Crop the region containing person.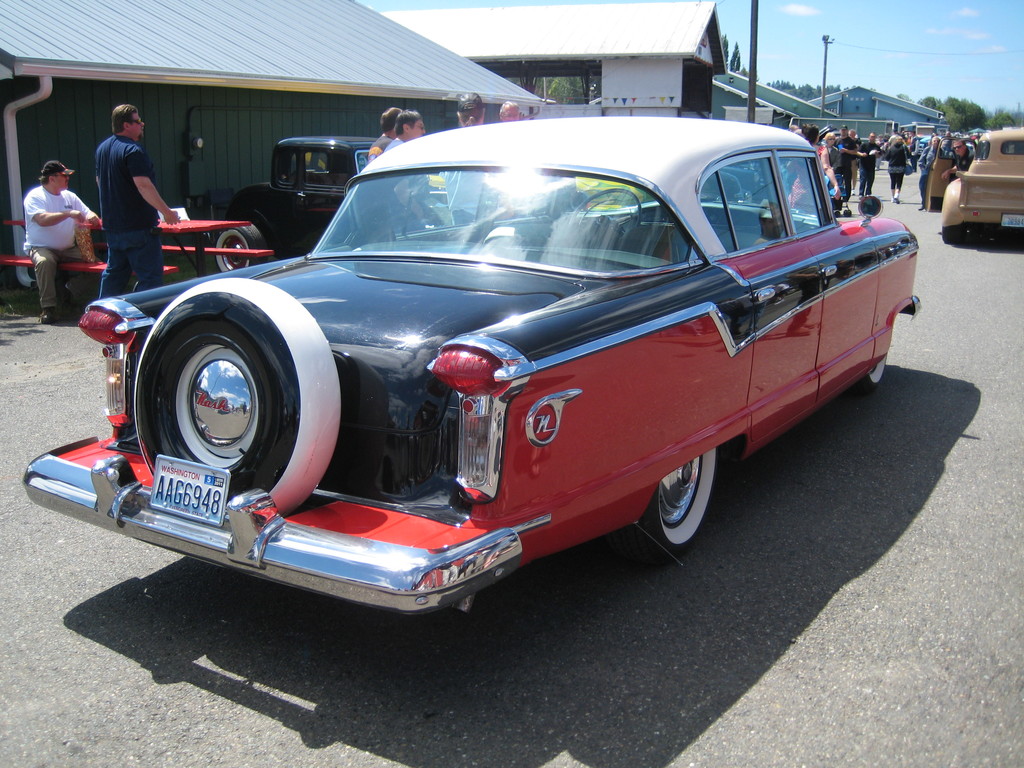
Crop region: x1=790 y1=113 x2=986 y2=214.
